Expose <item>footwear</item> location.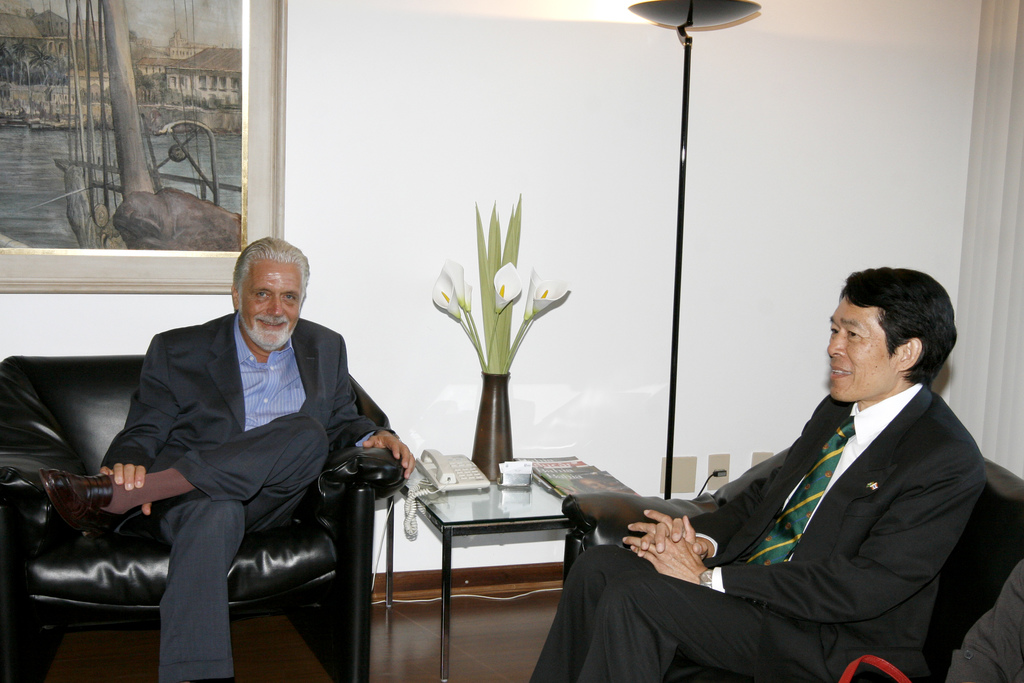
Exposed at BBox(33, 470, 116, 547).
